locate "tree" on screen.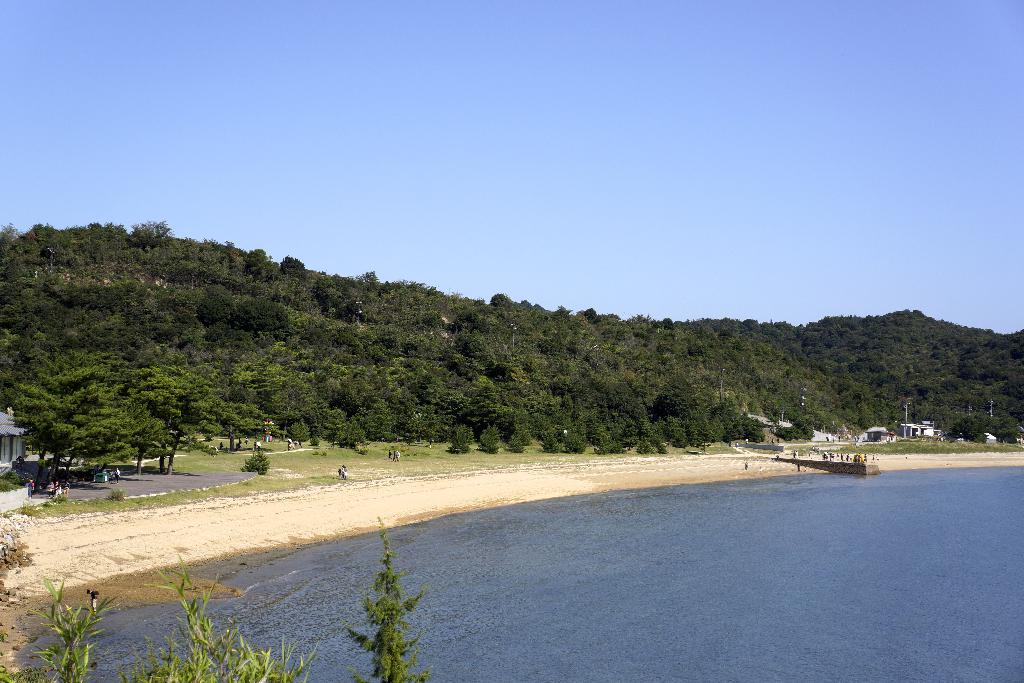
On screen at 950, 410, 998, 441.
